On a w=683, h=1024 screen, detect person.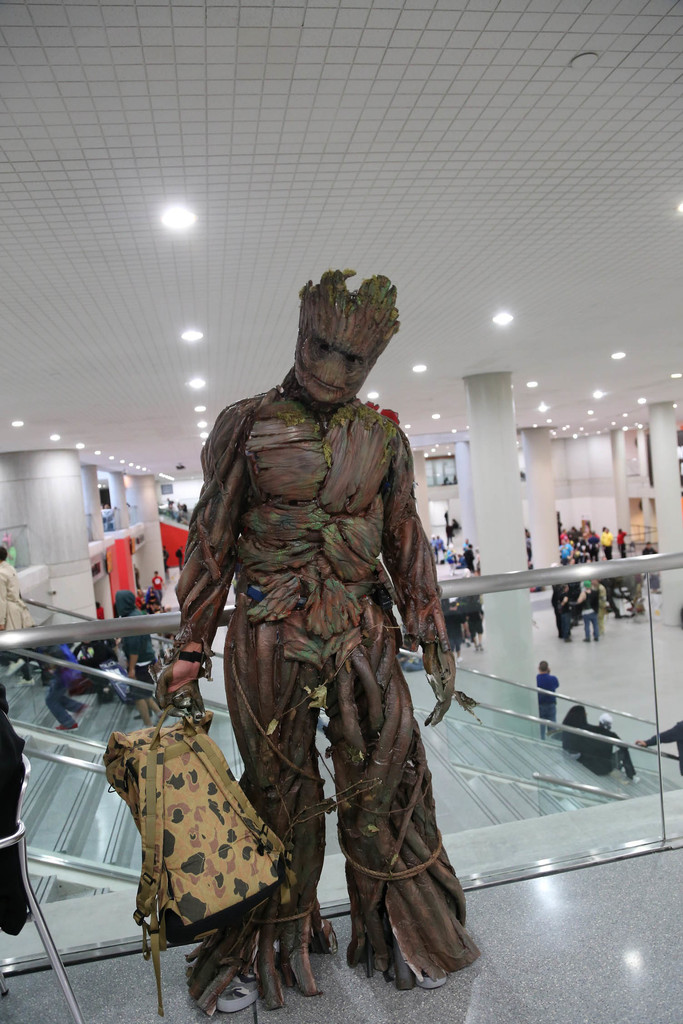
rect(531, 659, 561, 738).
